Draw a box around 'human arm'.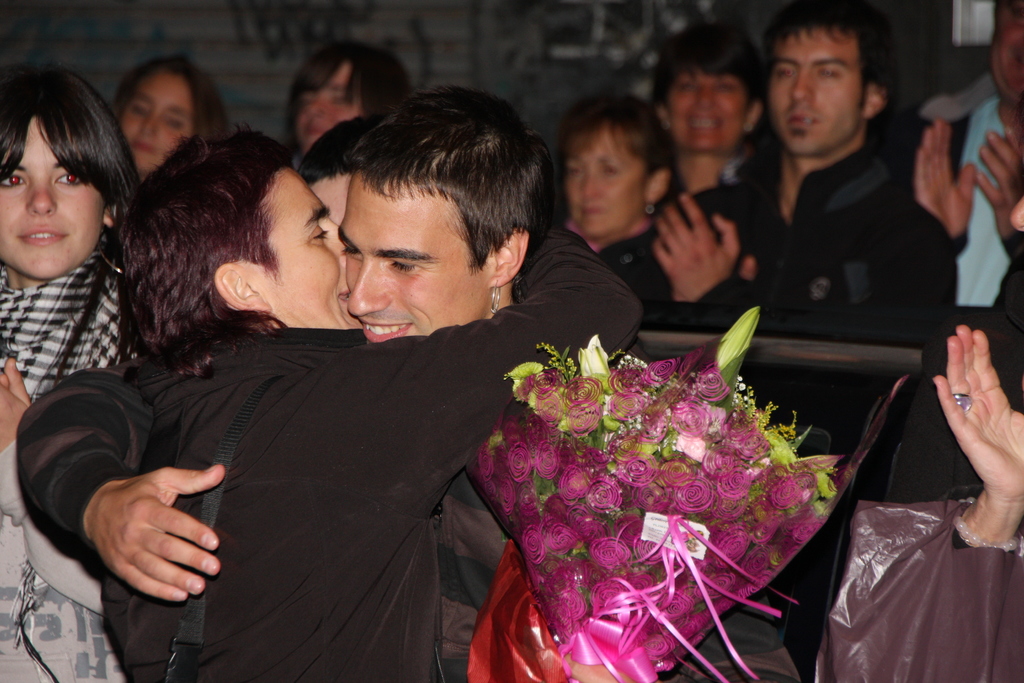
region(356, 220, 645, 488).
